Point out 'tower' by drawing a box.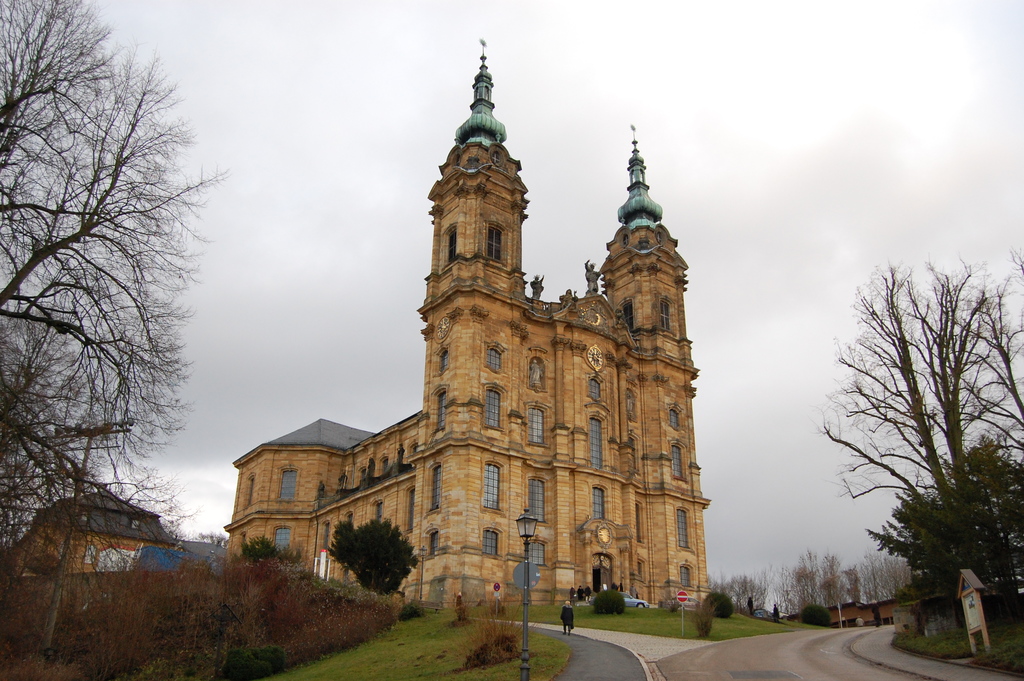
x1=598, y1=135, x2=698, y2=397.
